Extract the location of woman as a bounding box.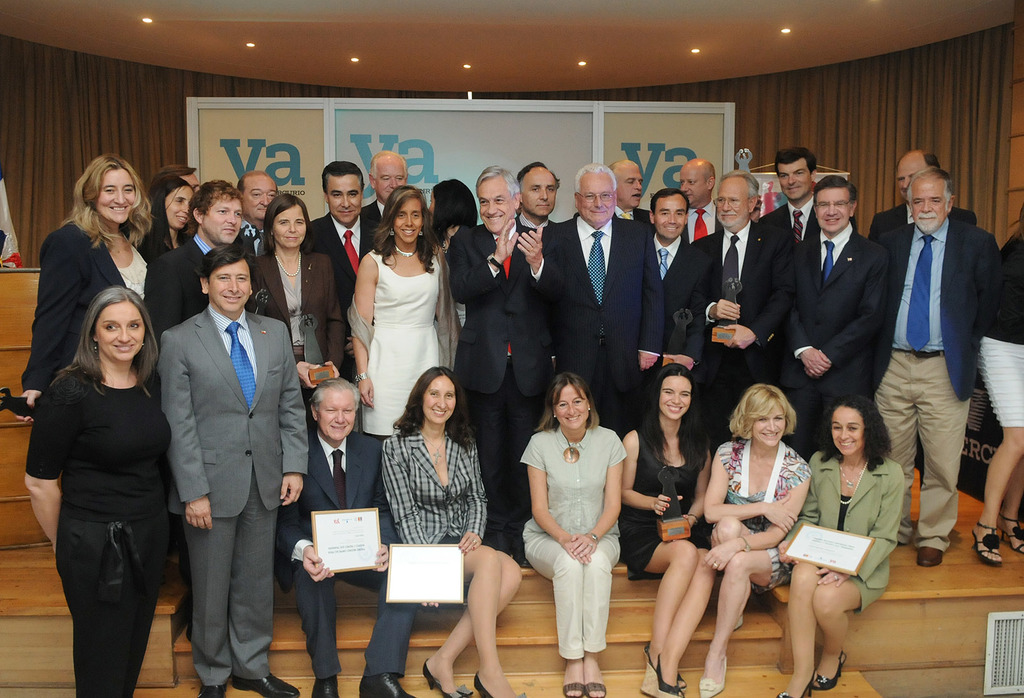
{"x1": 250, "y1": 193, "x2": 349, "y2": 430}.
